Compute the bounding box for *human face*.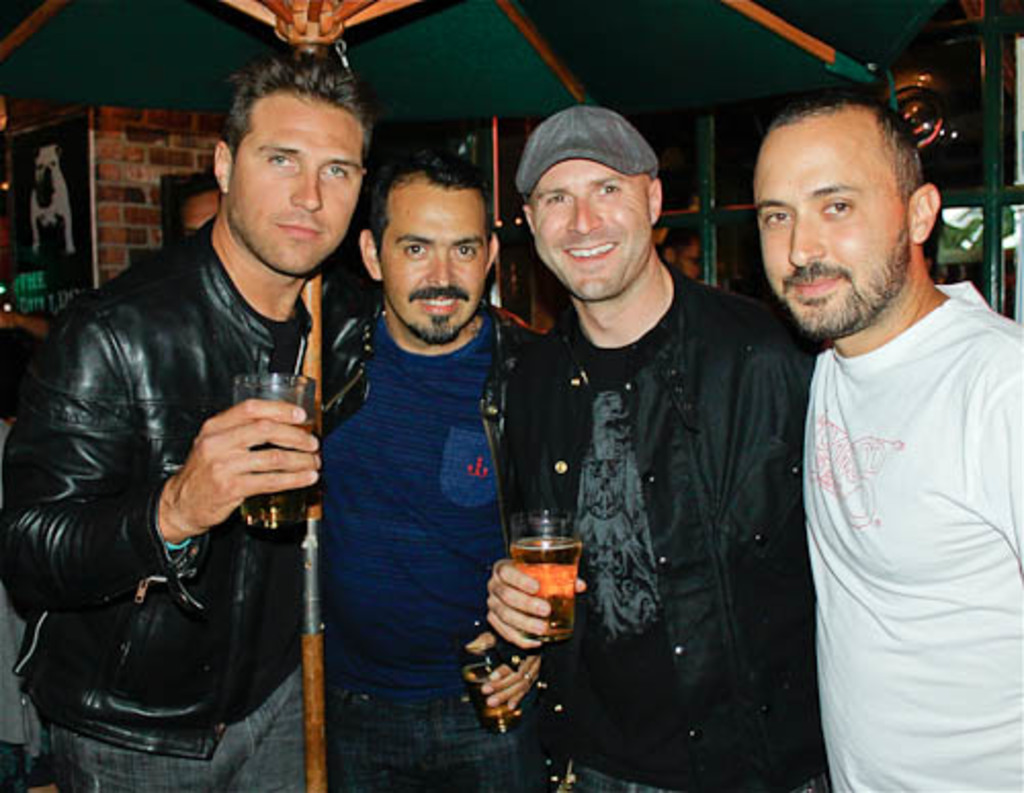
<box>379,191,489,342</box>.
